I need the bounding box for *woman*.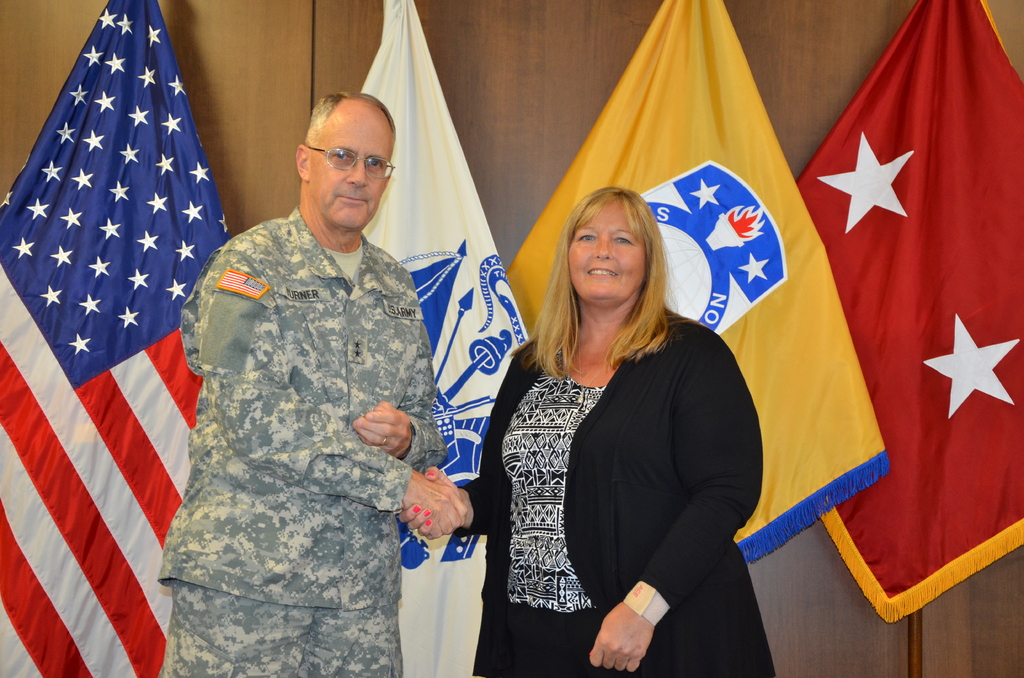
Here it is: x1=472 y1=126 x2=749 y2=677.
